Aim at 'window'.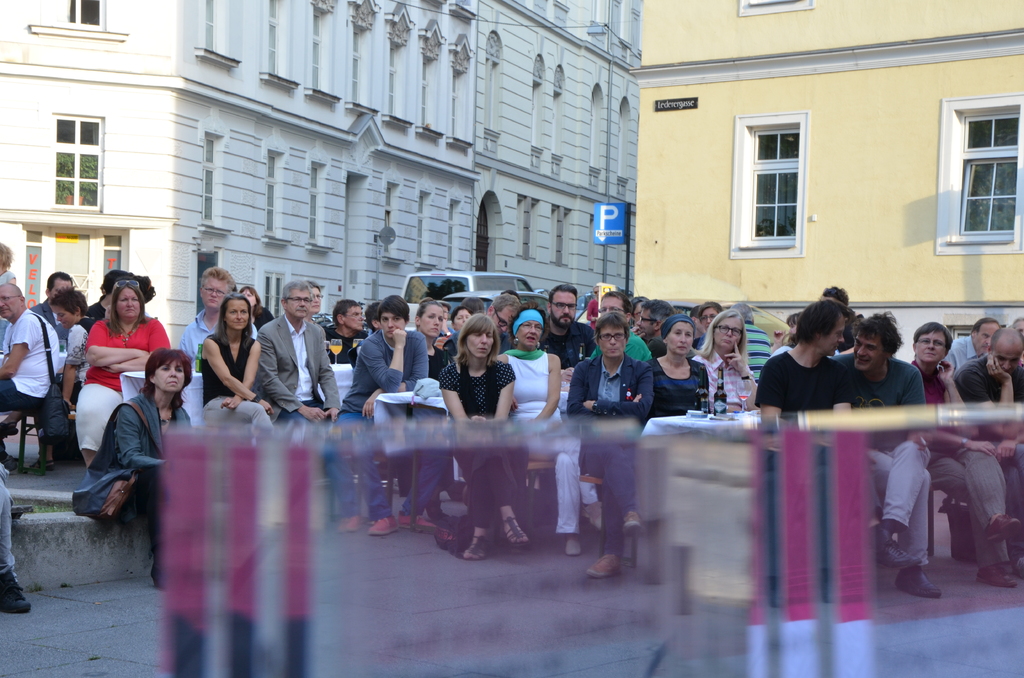
Aimed at l=64, t=1, r=110, b=28.
